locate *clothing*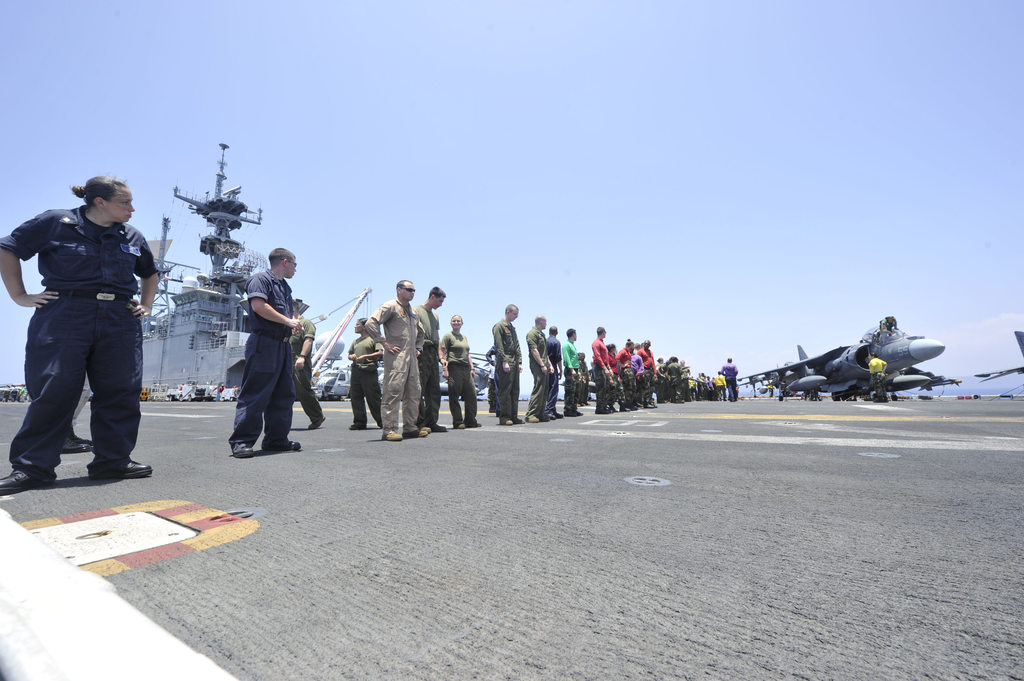
{"x1": 284, "y1": 316, "x2": 320, "y2": 429}
